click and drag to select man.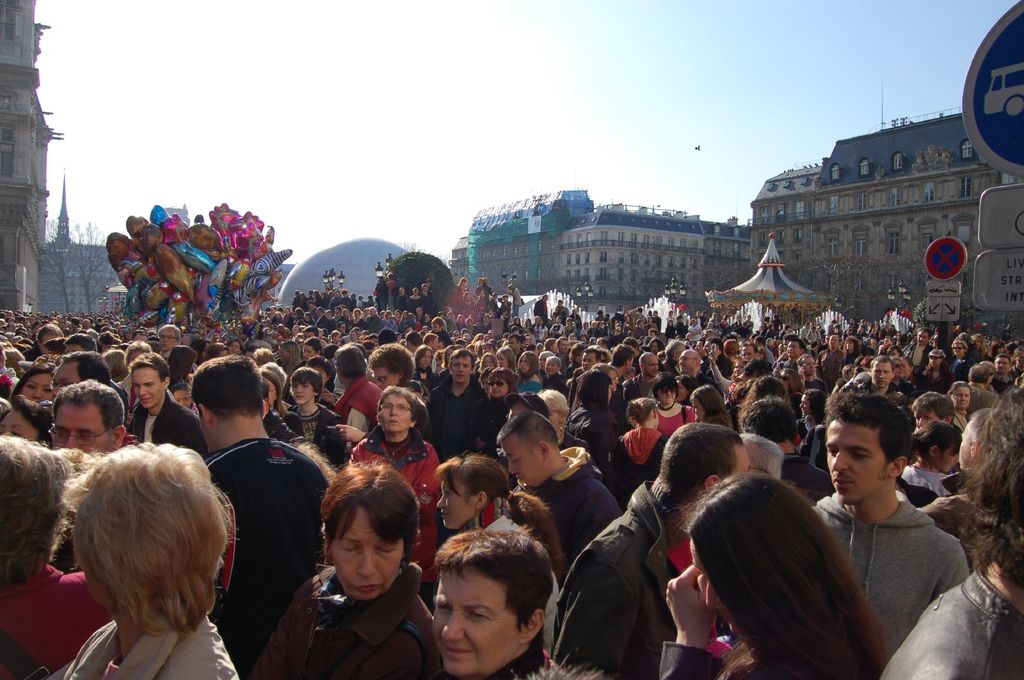
Selection: bbox(606, 340, 635, 376).
